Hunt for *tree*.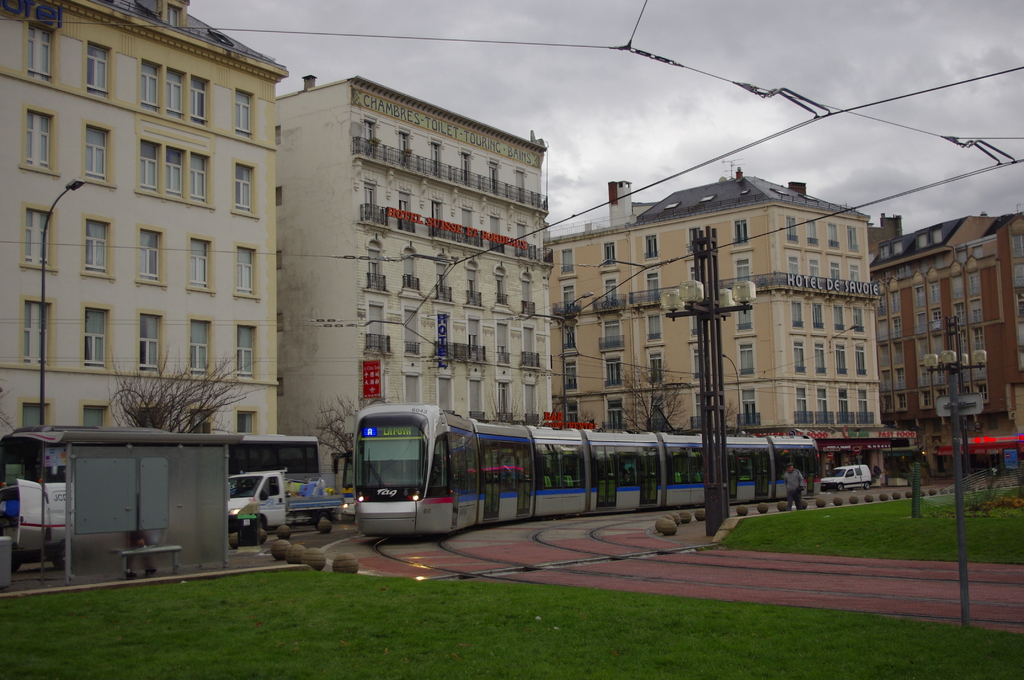
Hunted down at (left=106, top=341, right=260, bottom=431).
